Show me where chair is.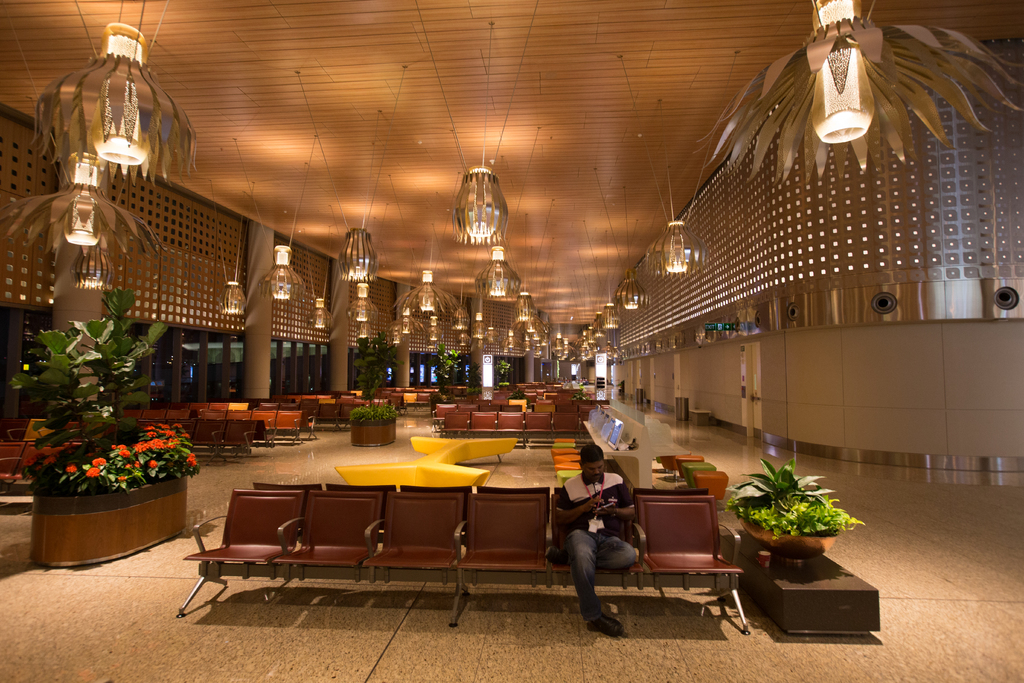
chair is at box(545, 493, 650, 579).
